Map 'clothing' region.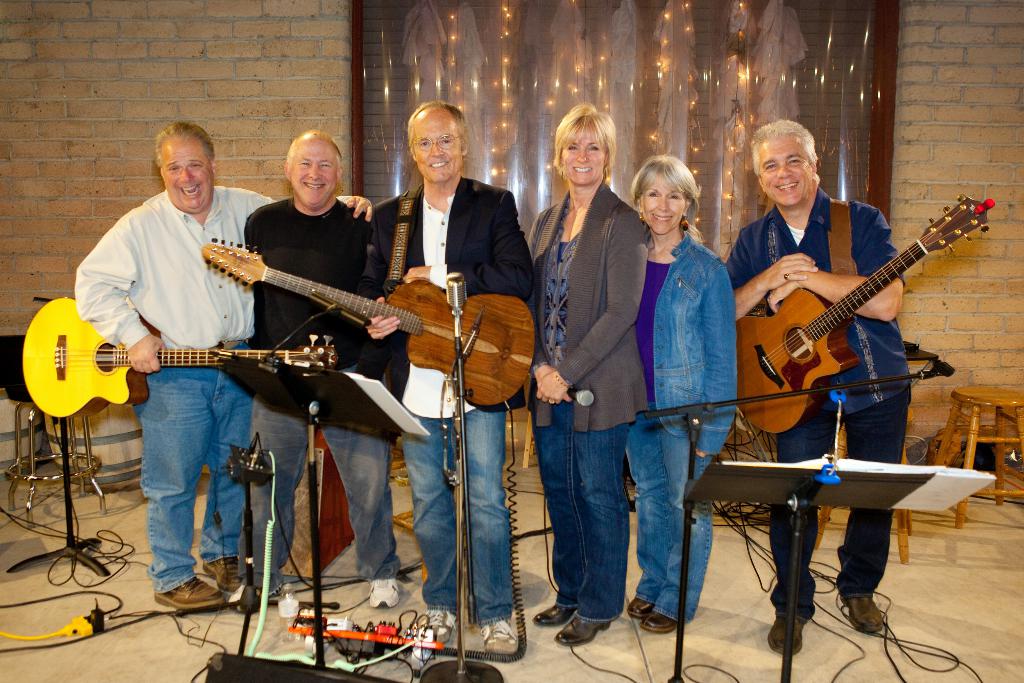
Mapped to l=360, t=181, r=531, b=627.
